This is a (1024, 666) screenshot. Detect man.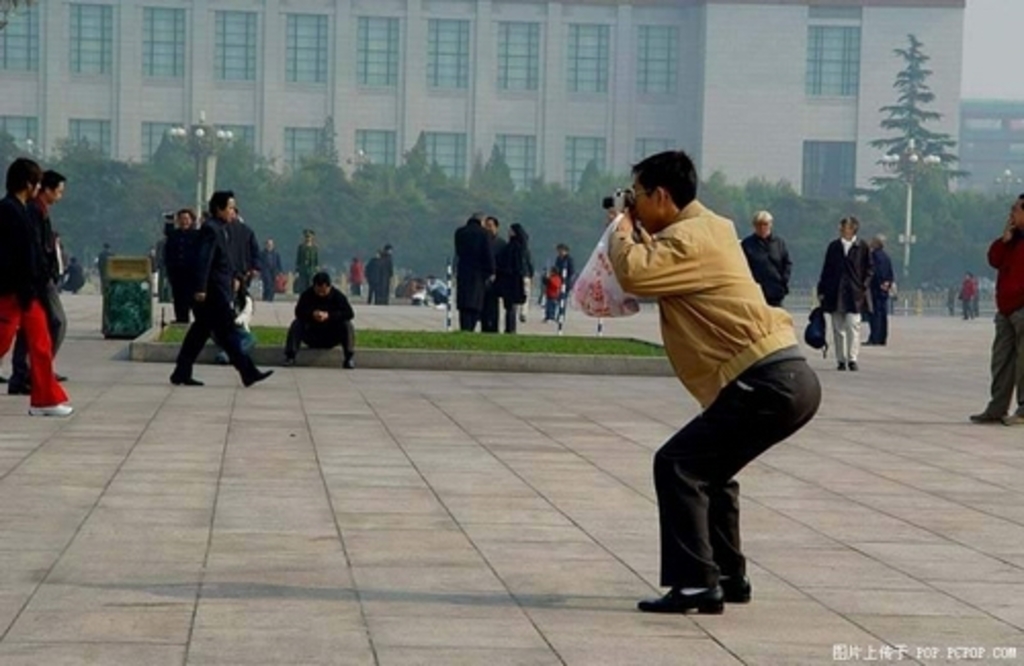
rect(819, 213, 868, 373).
